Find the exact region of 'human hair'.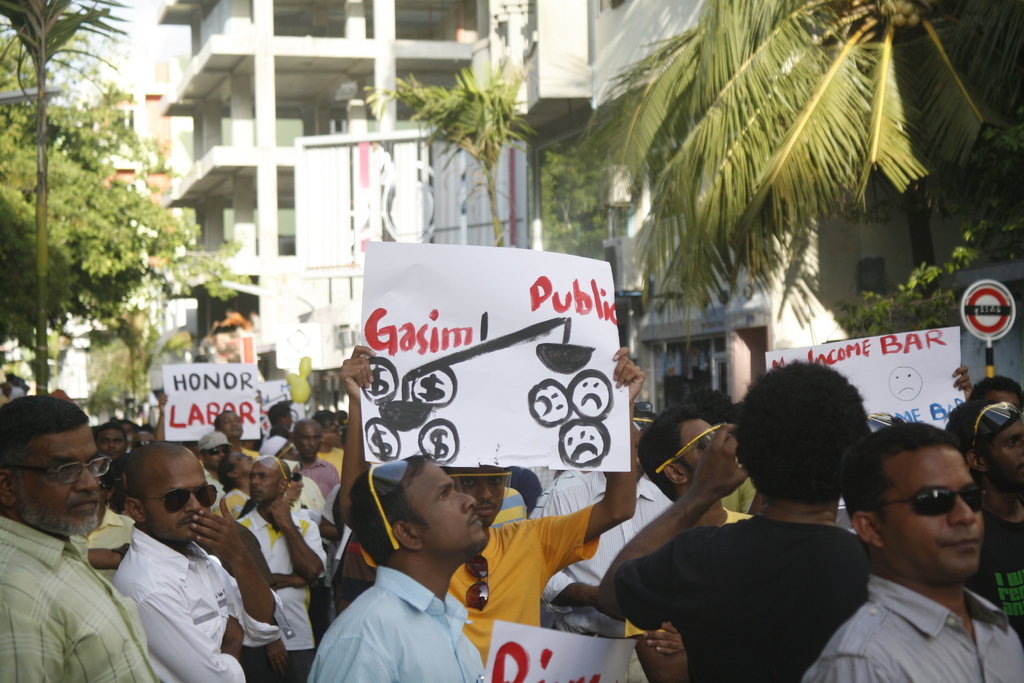
Exact region: x1=0 y1=393 x2=92 y2=477.
